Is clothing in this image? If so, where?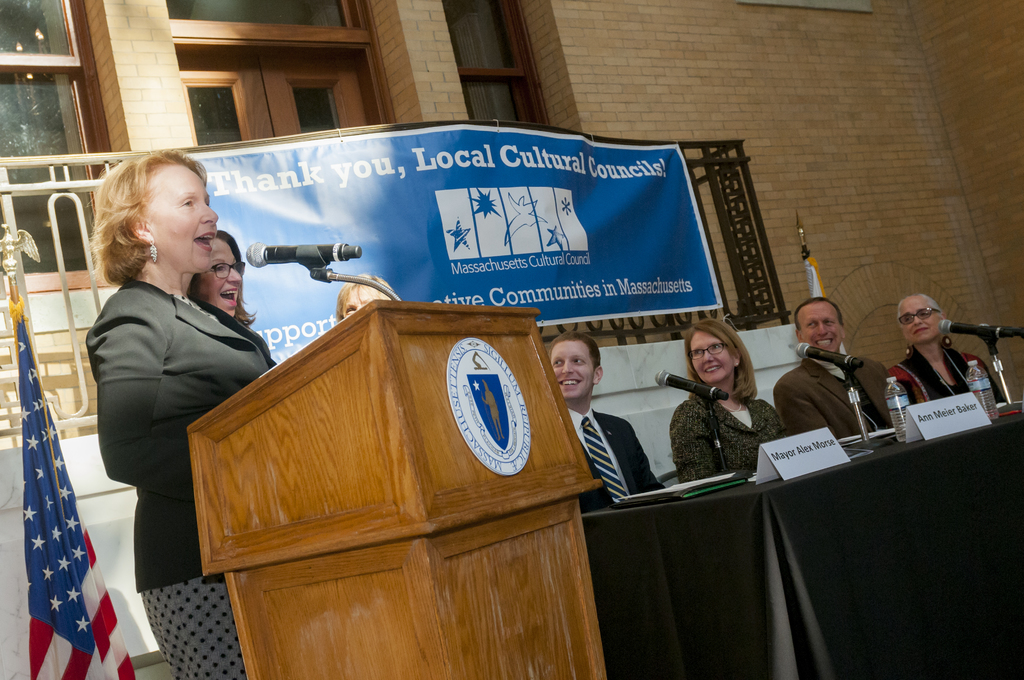
Yes, at bbox(568, 406, 661, 511).
